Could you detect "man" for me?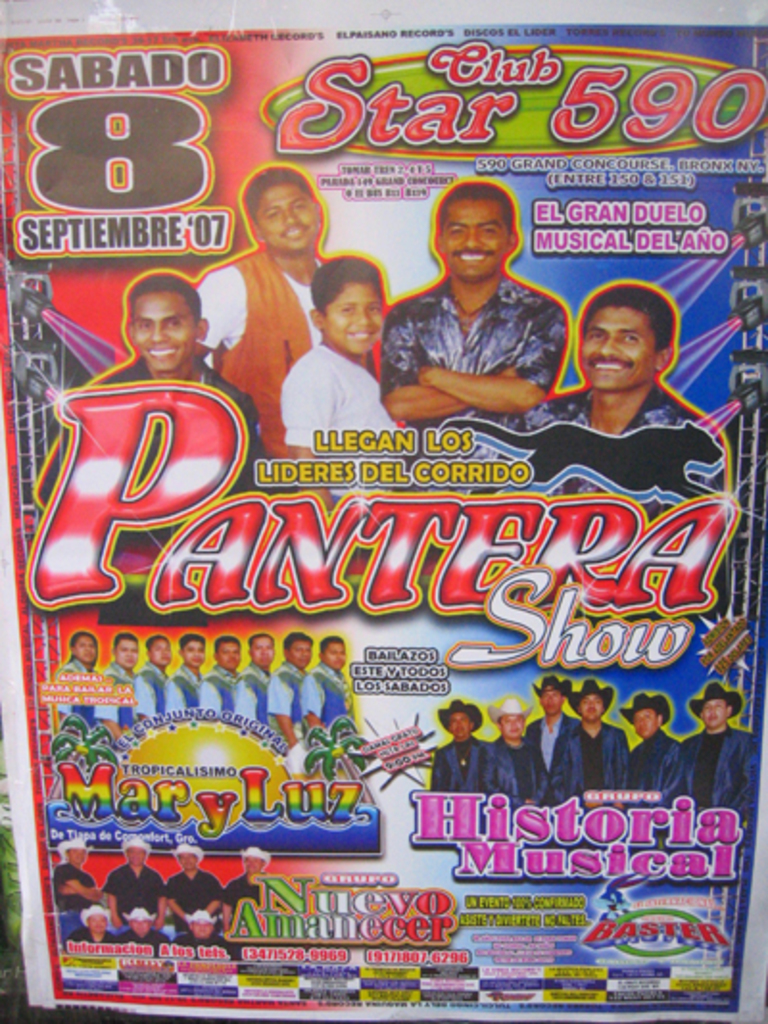
Detection result: crop(616, 688, 684, 809).
